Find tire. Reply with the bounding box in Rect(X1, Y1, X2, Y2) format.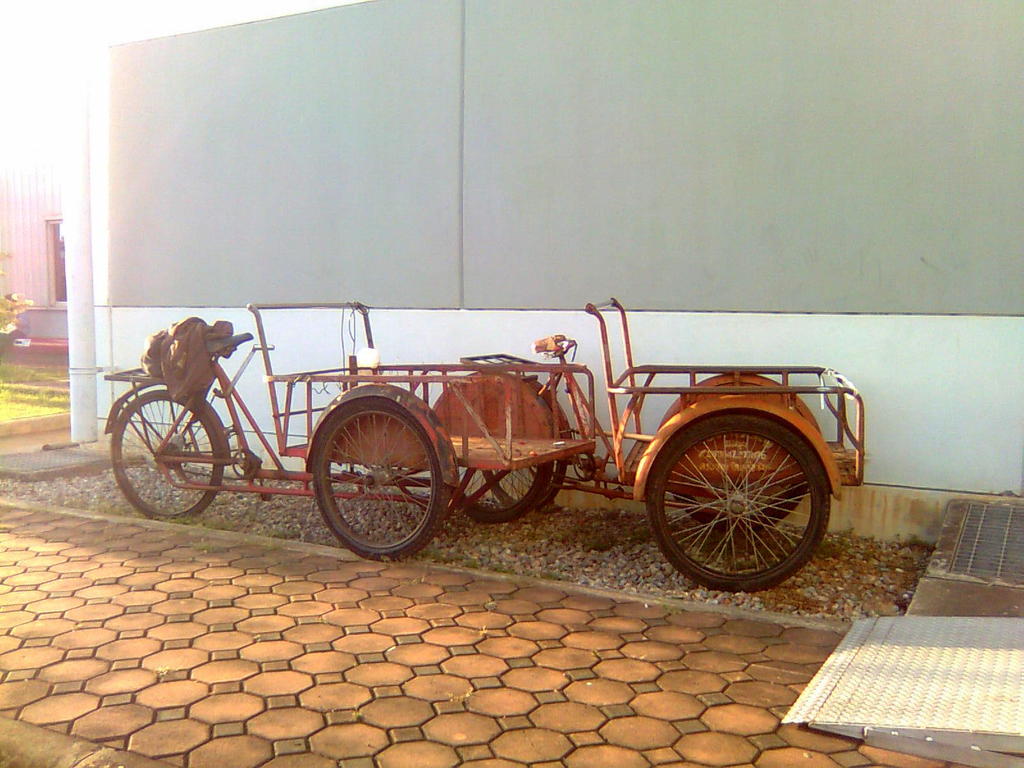
Rect(480, 456, 568, 512).
